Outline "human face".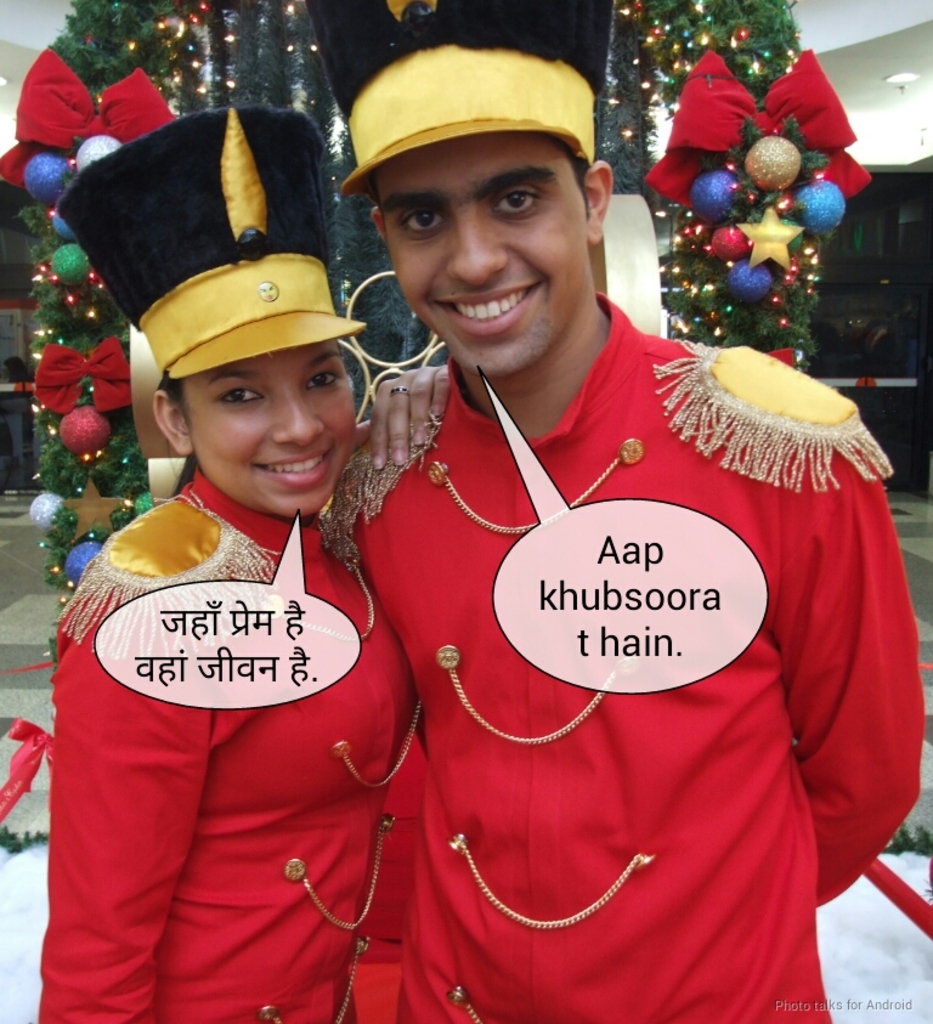
Outline: select_region(379, 136, 595, 381).
